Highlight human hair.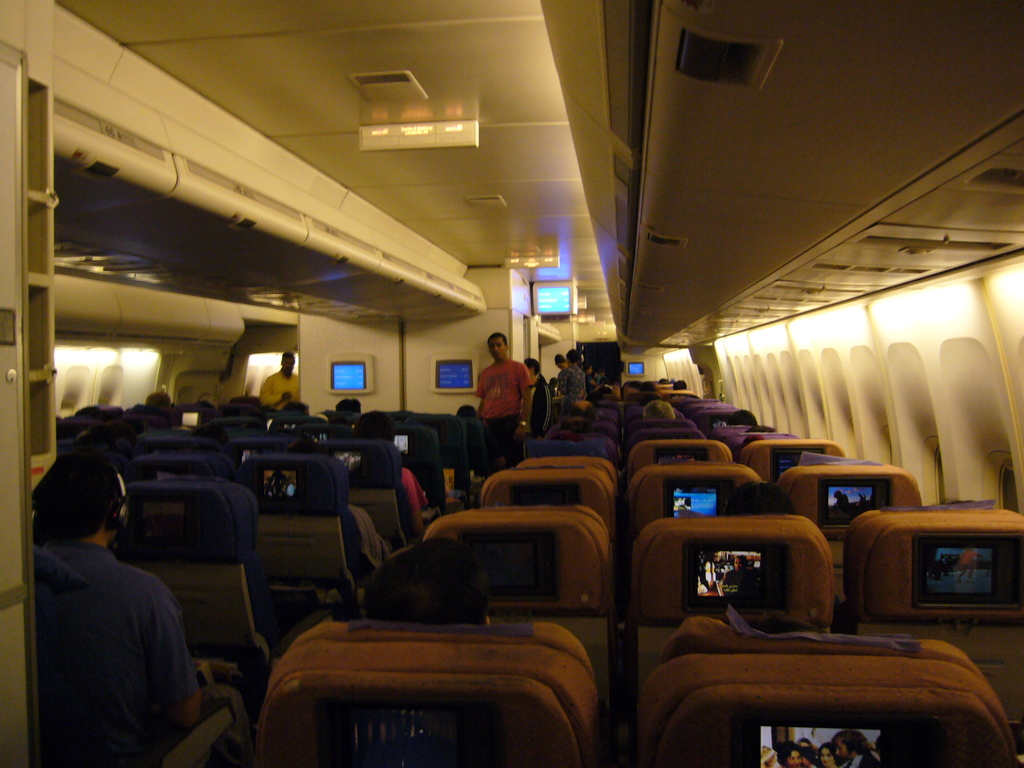
Highlighted region: 745,423,776,431.
